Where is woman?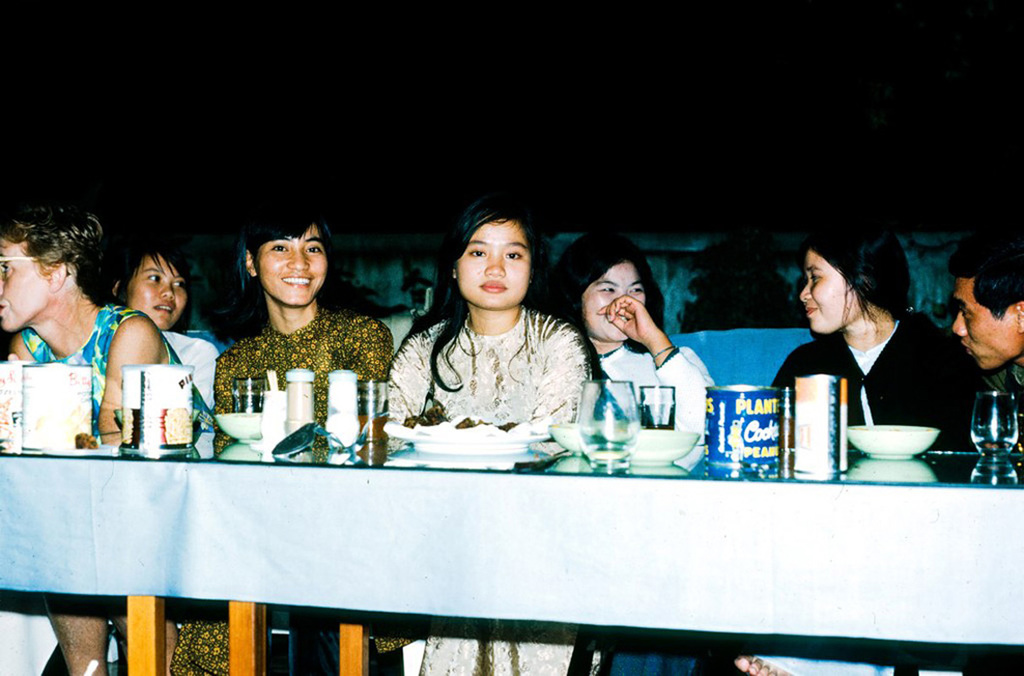
0 202 214 675.
